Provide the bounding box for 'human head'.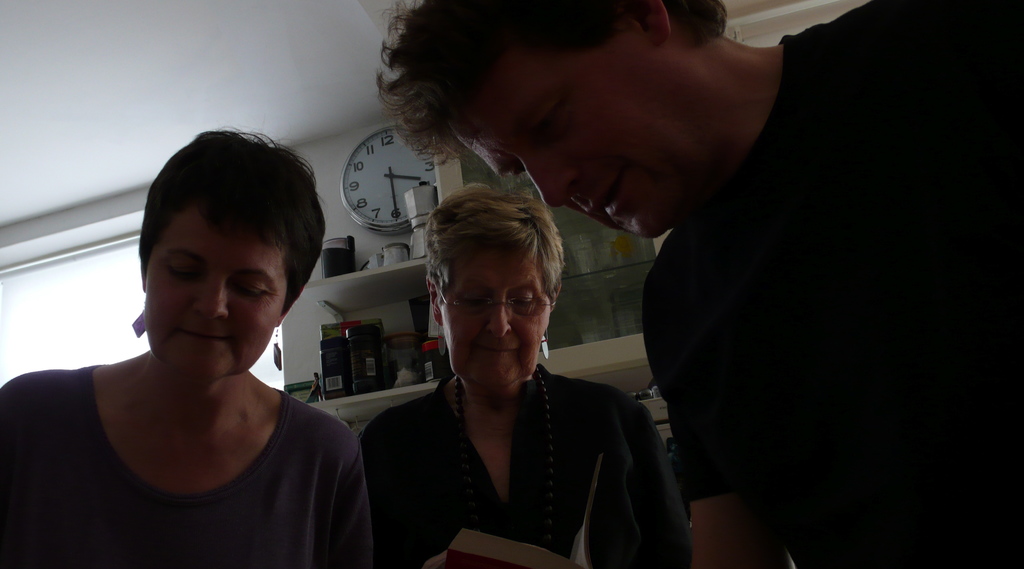
[134,134,303,371].
